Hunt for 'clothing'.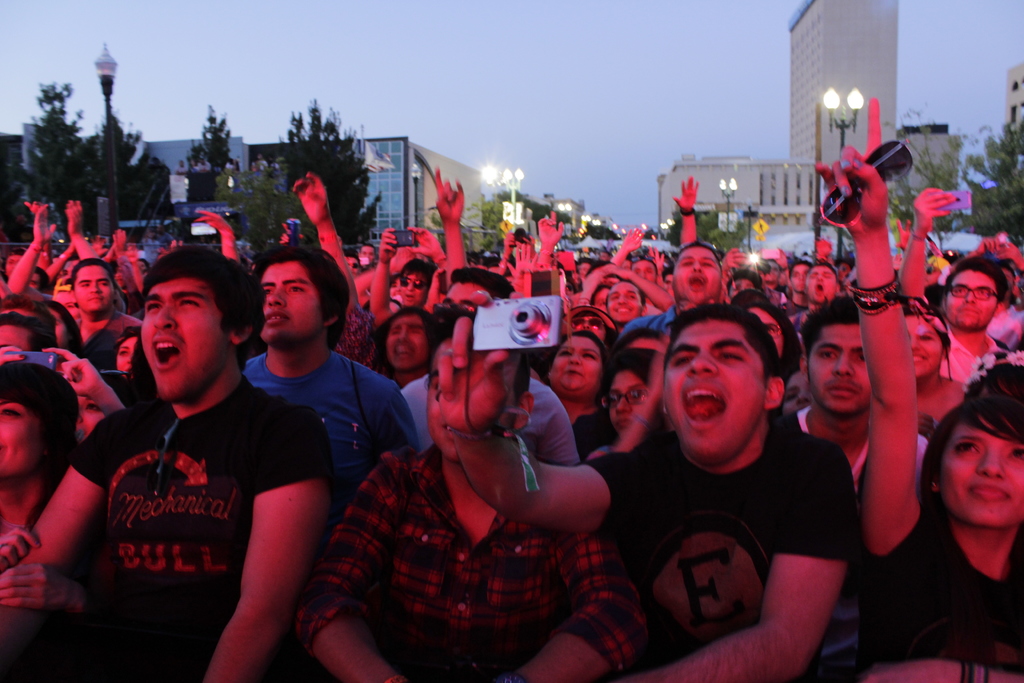
Hunted down at [x1=336, y1=308, x2=382, y2=372].
